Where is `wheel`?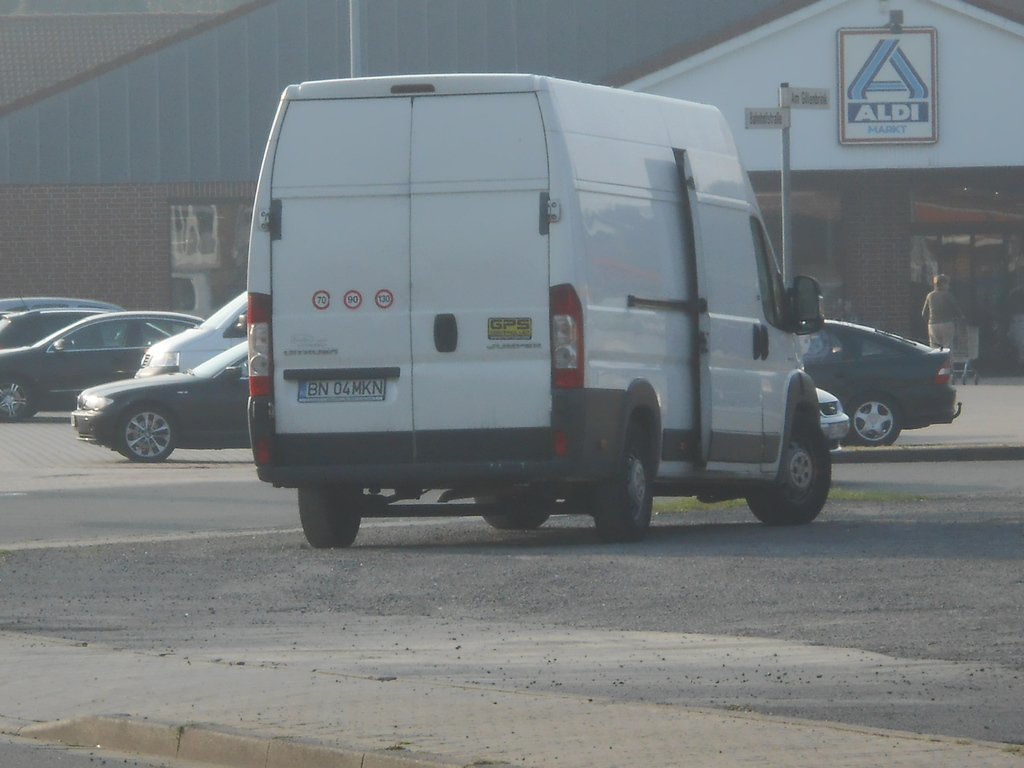
(593, 413, 671, 535).
